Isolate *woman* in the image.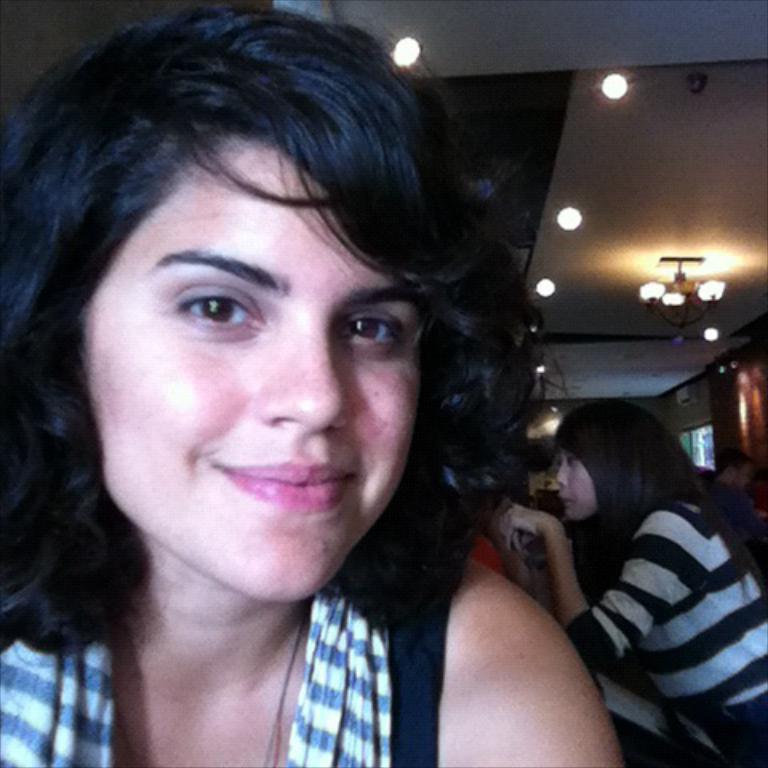
Isolated region: [0,0,608,767].
